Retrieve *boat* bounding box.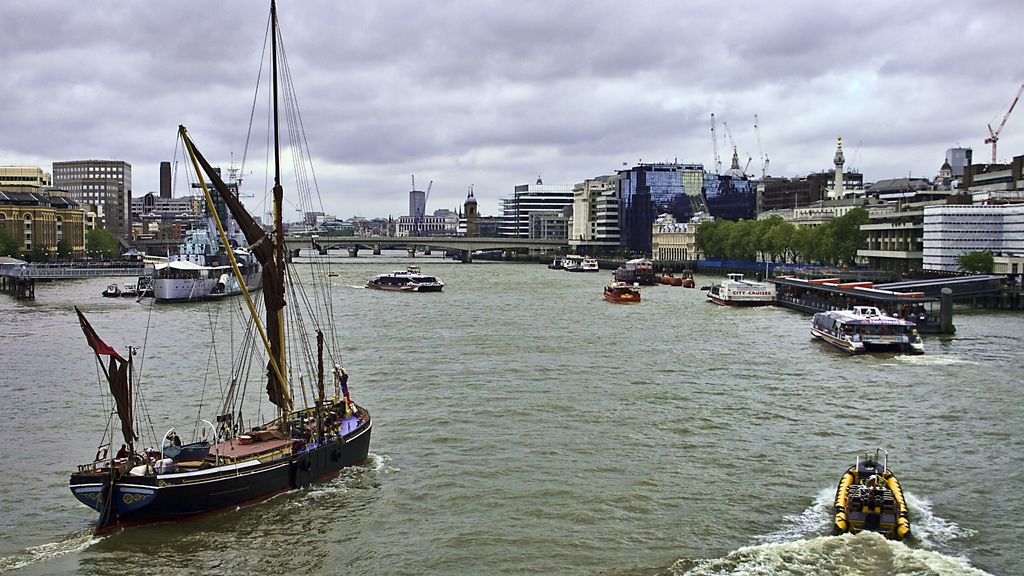
Bounding box: {"x1": 566, "y1": 258, "x2": 600, "y2": 272}.
